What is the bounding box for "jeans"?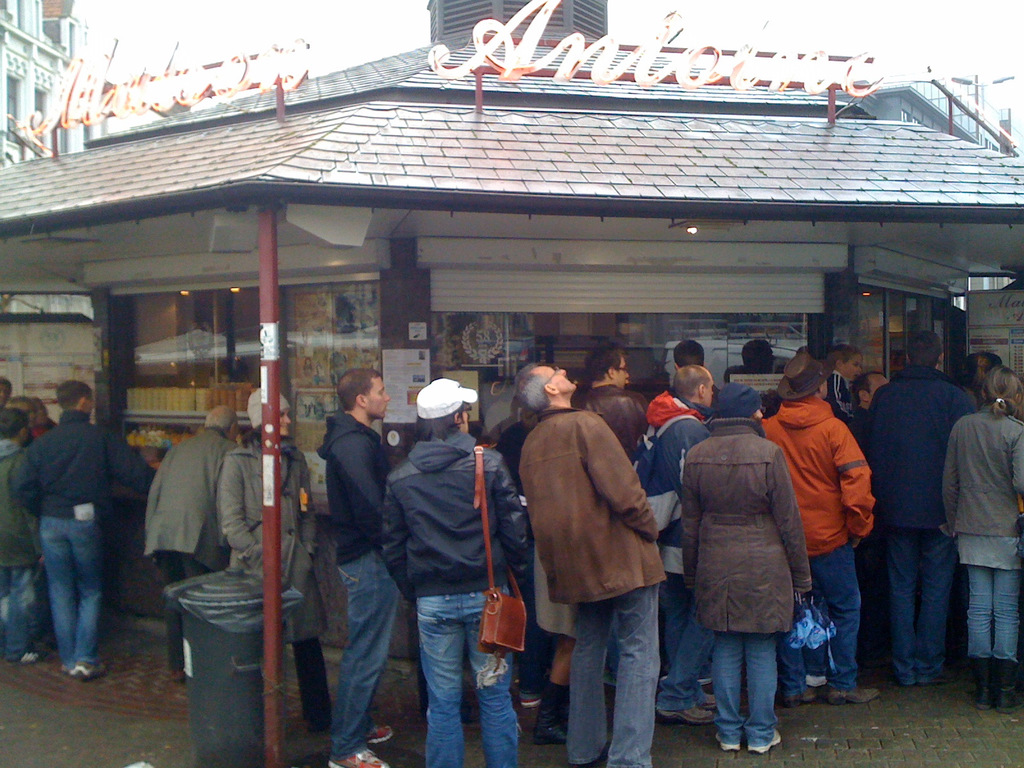
[711,627,769,748].
